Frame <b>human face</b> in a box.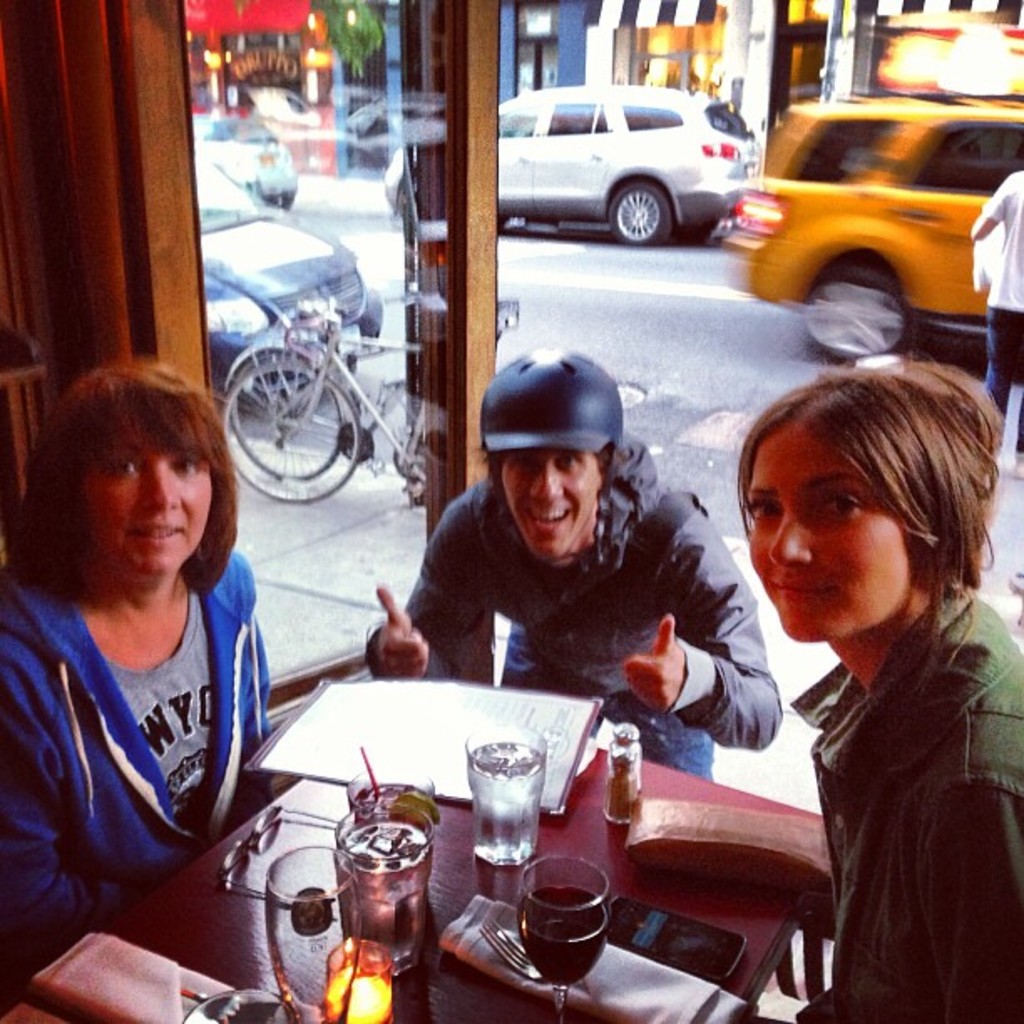
locate(502, 447, 602, 559).
